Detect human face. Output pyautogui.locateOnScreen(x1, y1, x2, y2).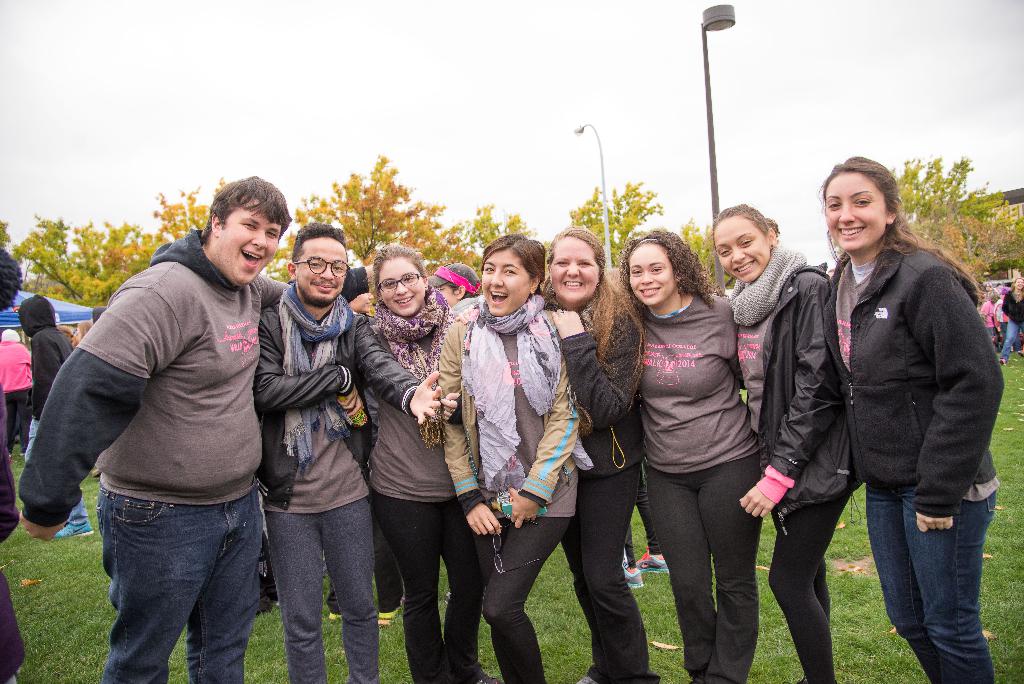
pyautogui.locateOnScreen(714, 215, 766, 284).
